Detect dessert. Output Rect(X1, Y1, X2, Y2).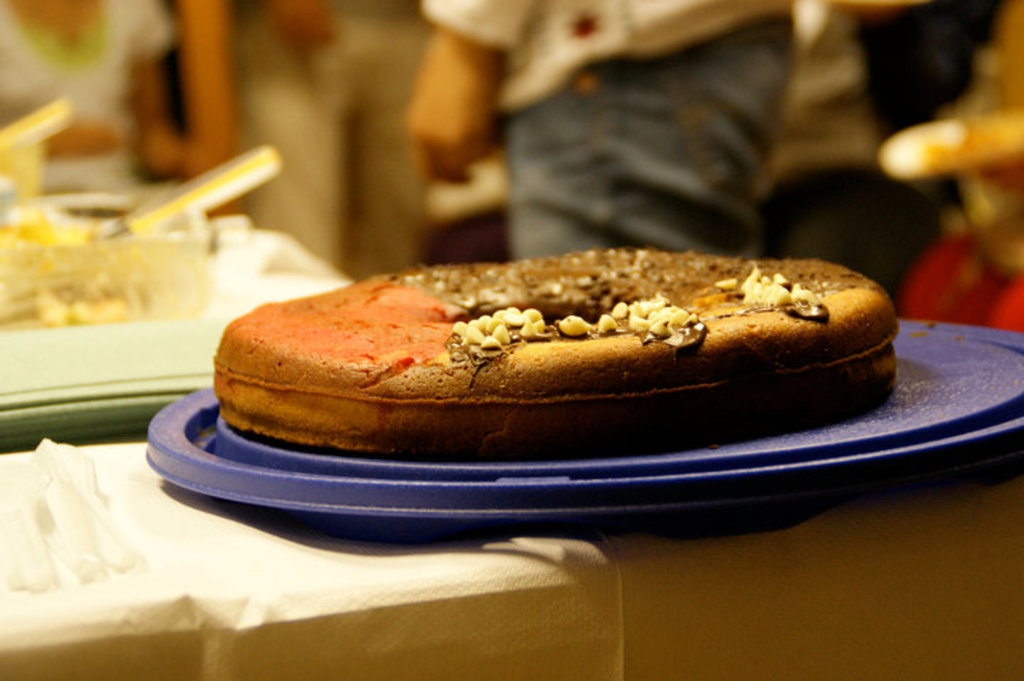
Rect(196, 223, 905, 469).
